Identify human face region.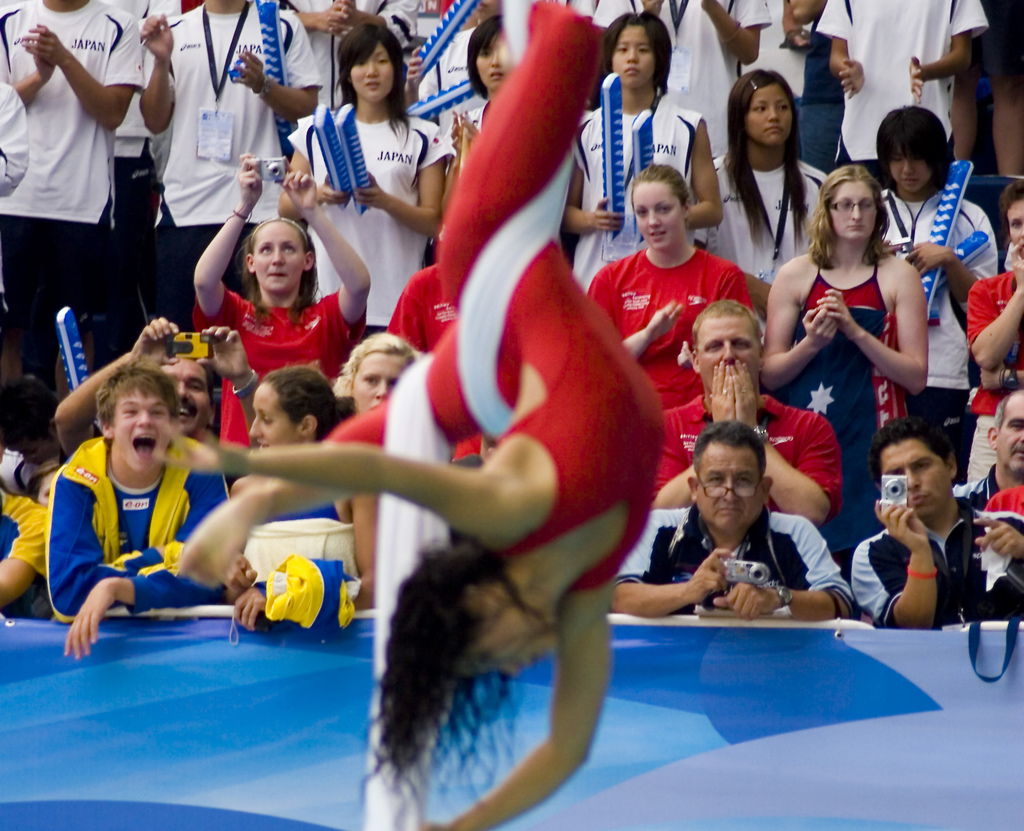
Region: (472,0,499,27).
